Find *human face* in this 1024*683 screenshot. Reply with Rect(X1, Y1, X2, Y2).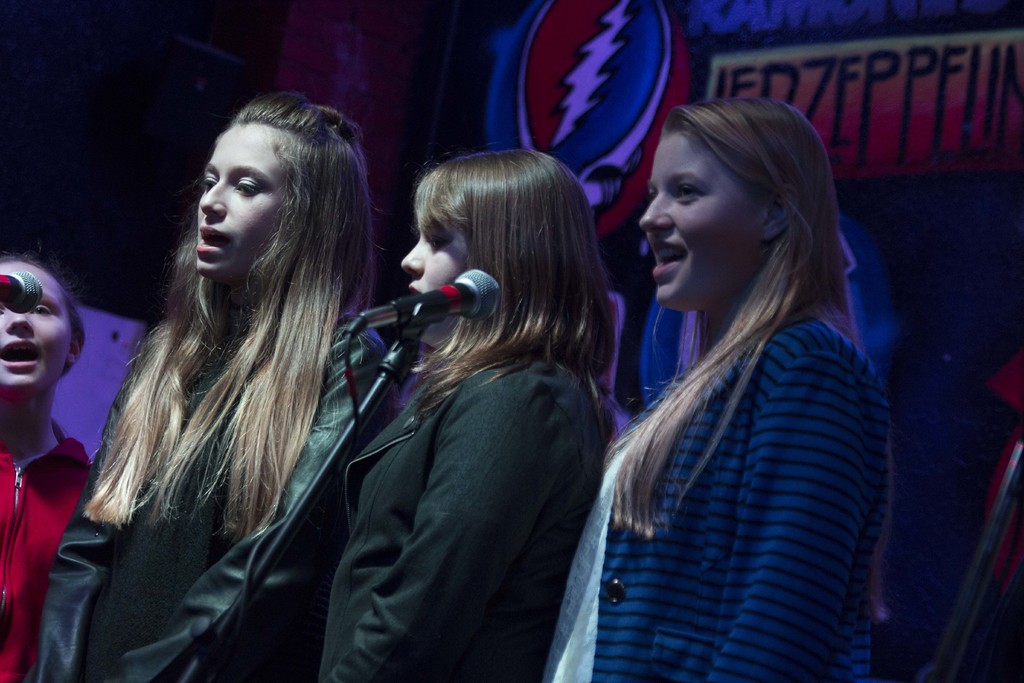
Rect(406, 220, 465, 289).
